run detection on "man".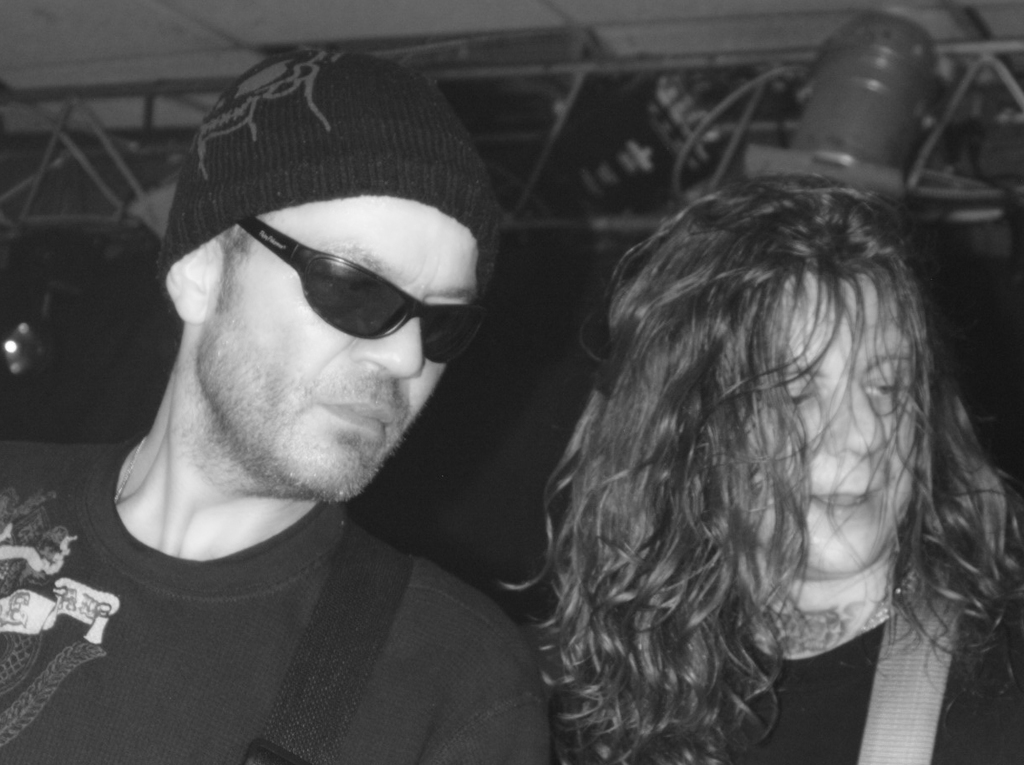
Result: (left=501, top=171, right=988, bottom=721).
